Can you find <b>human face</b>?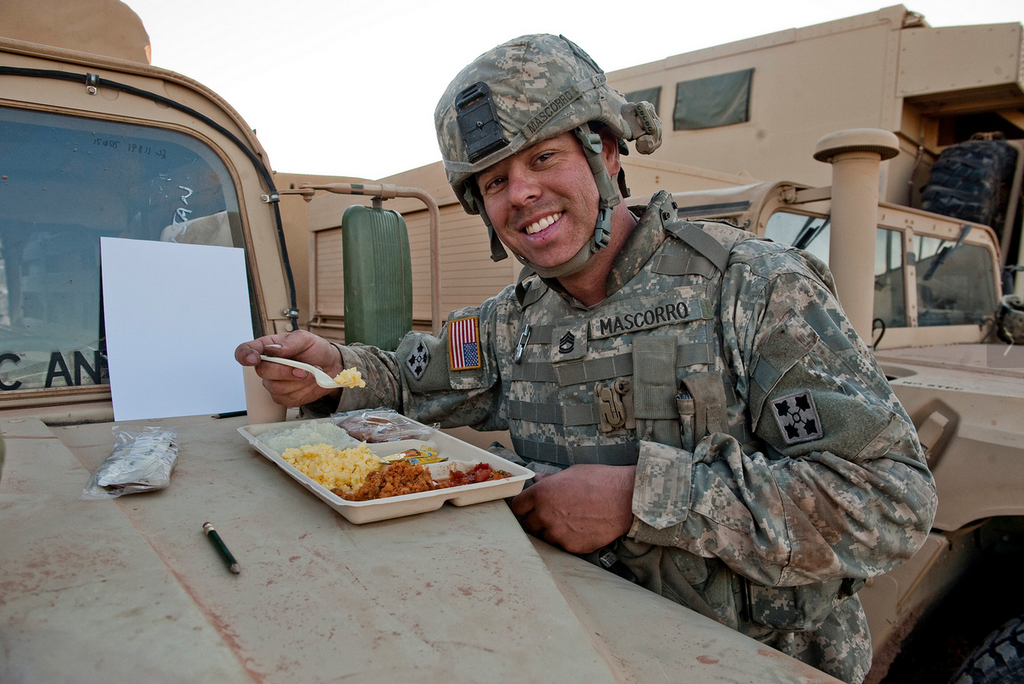
Yes, bounding box: 465:129:613:280.
